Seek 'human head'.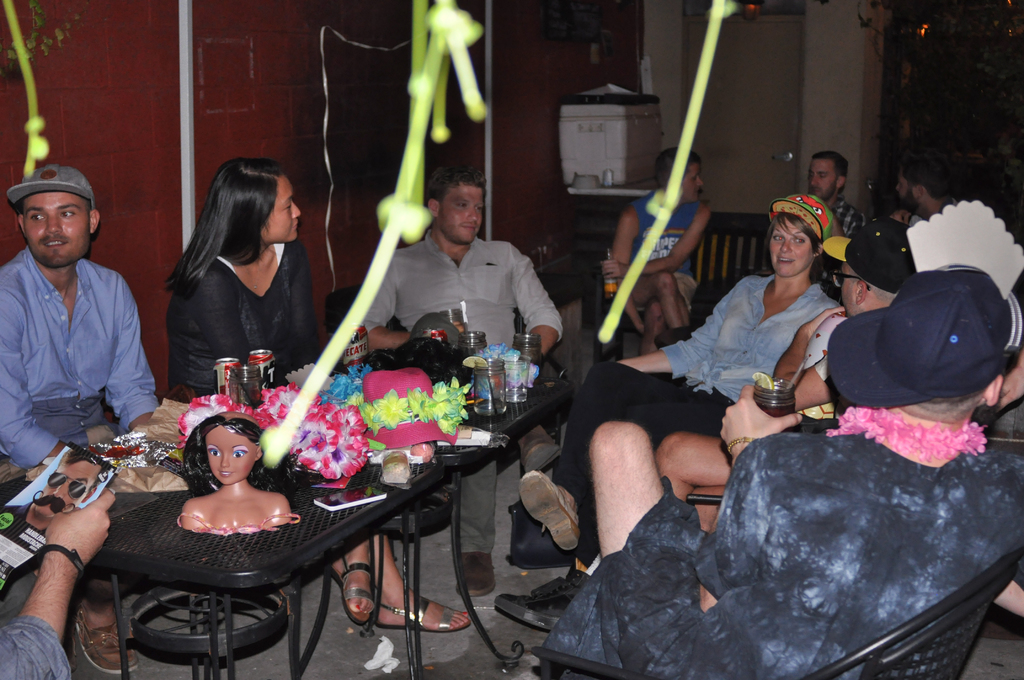
(892,152,946,222).
